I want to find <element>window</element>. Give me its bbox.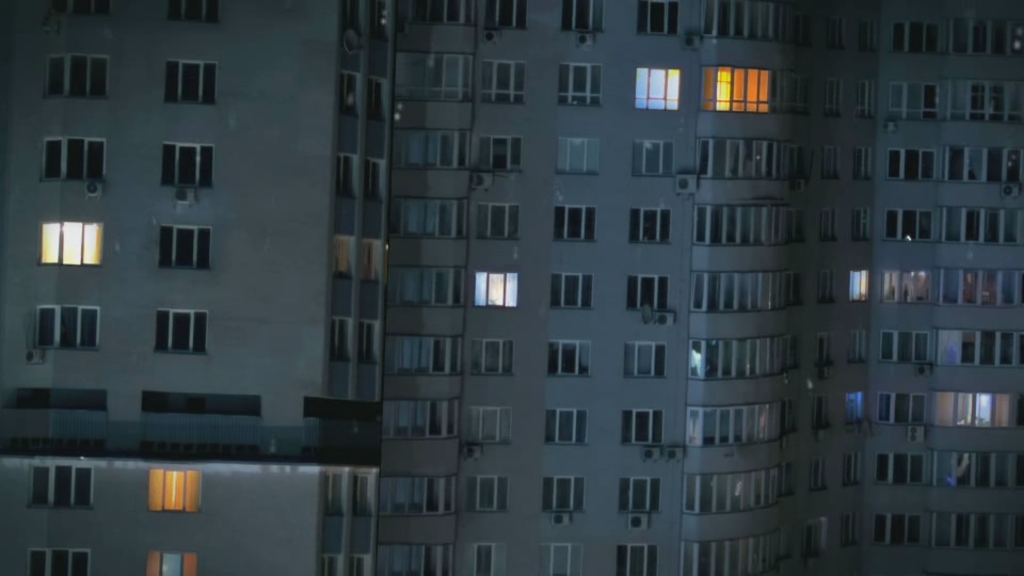
[841,517,857,546].
